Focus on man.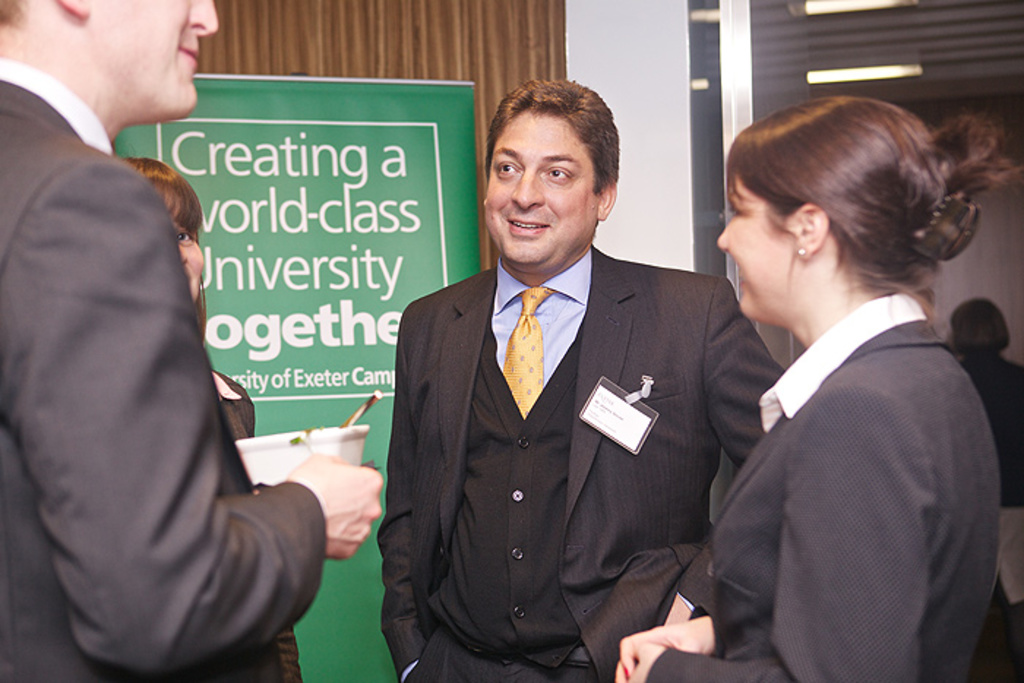
Focused at 374,67,783,682.
